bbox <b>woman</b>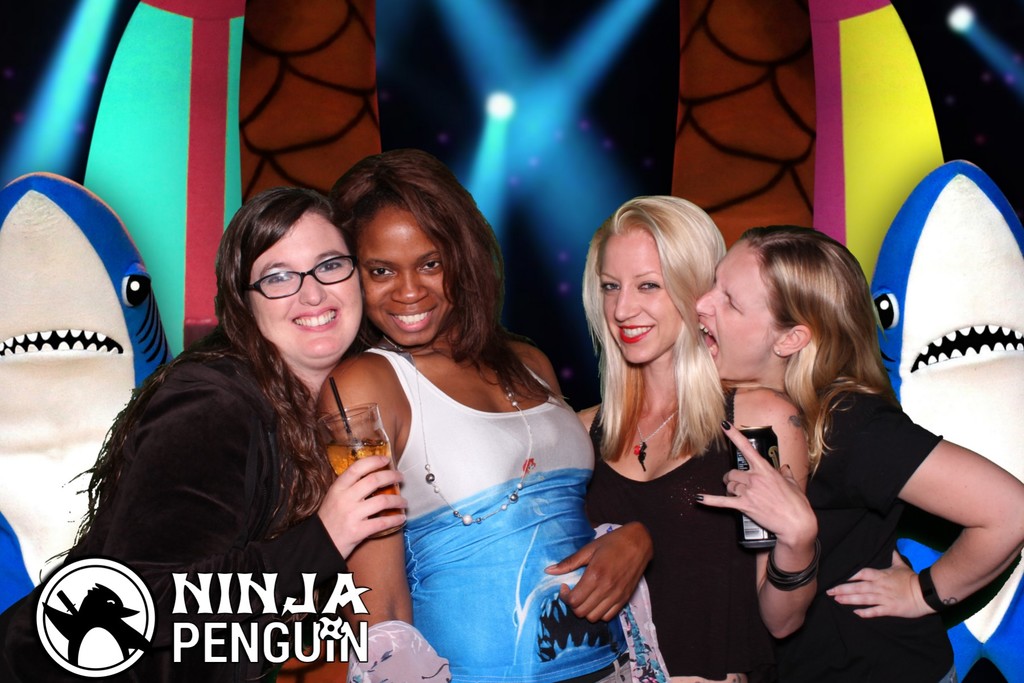
detection(0, 183, 407, 682)
